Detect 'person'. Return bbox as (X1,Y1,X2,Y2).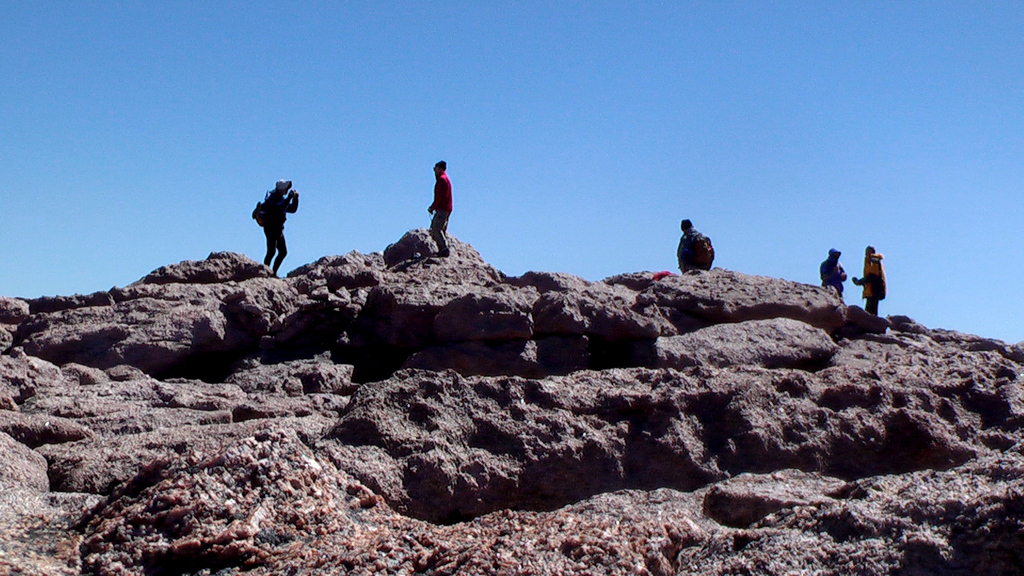
(847,244,886,318).
